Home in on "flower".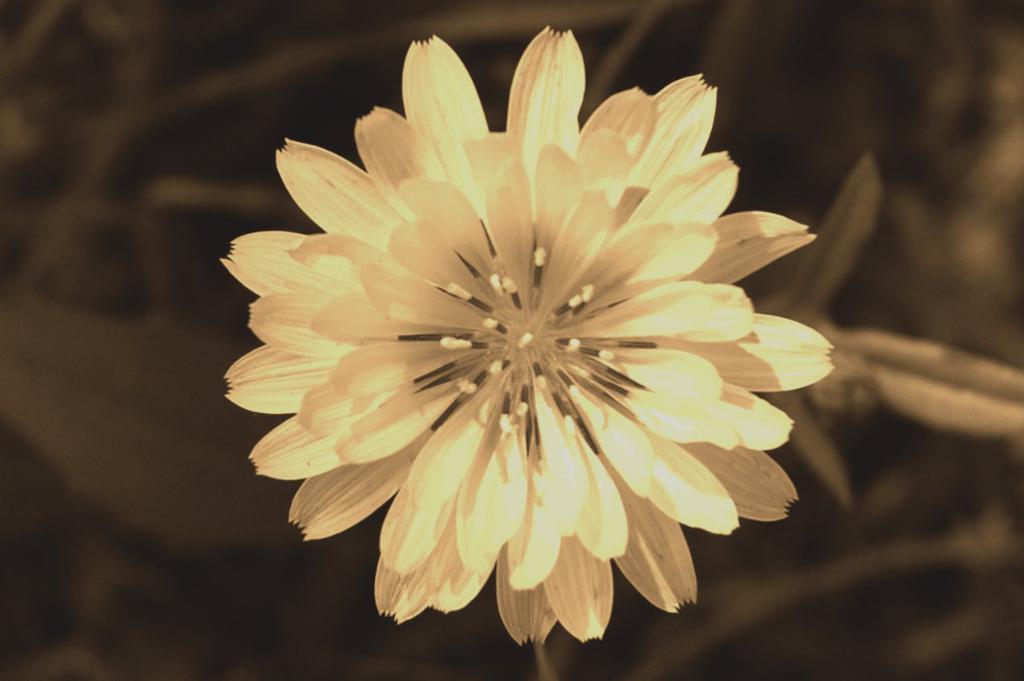
Homed in at box(226, 45, 792, 666).
